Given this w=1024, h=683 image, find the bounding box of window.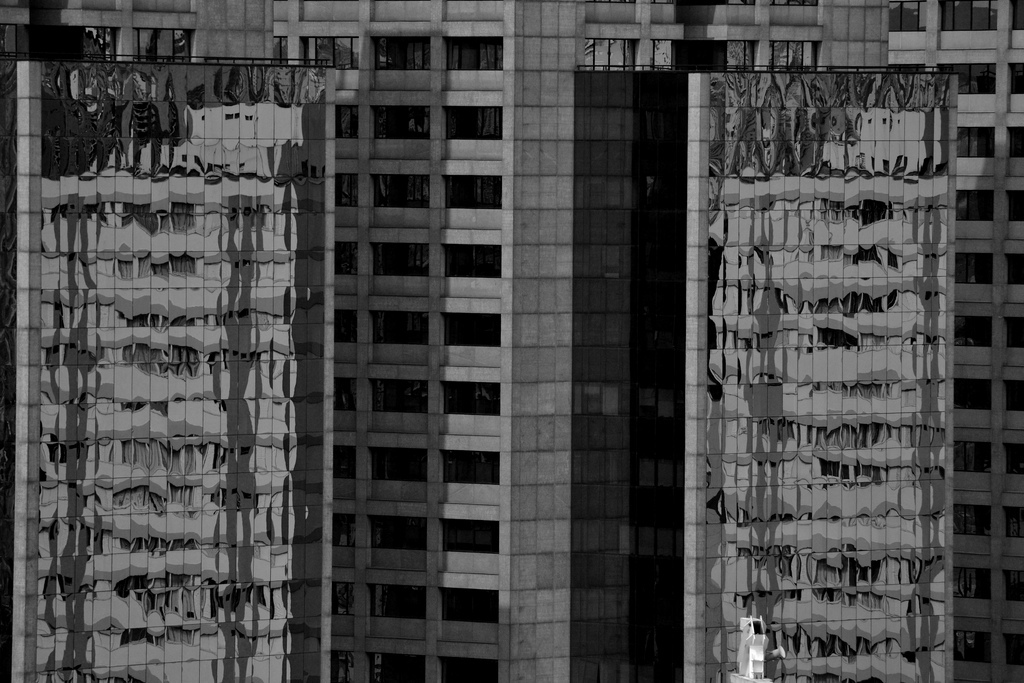
<box>438,246,501,278</box>.
